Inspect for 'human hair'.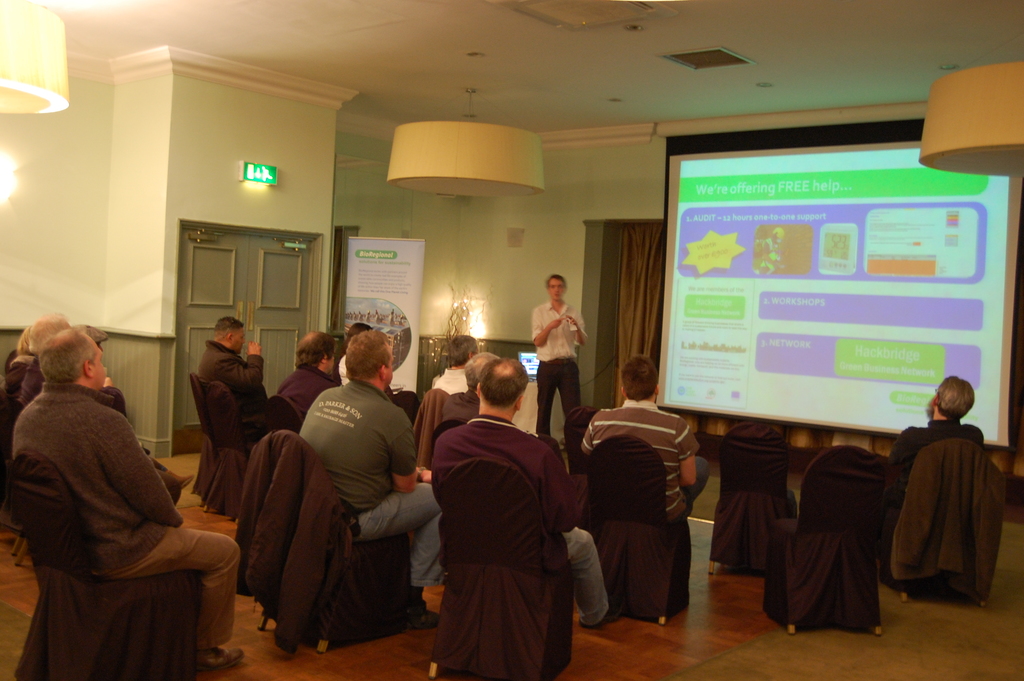
Inspection: bbox=(932, 372, 976, 420).
